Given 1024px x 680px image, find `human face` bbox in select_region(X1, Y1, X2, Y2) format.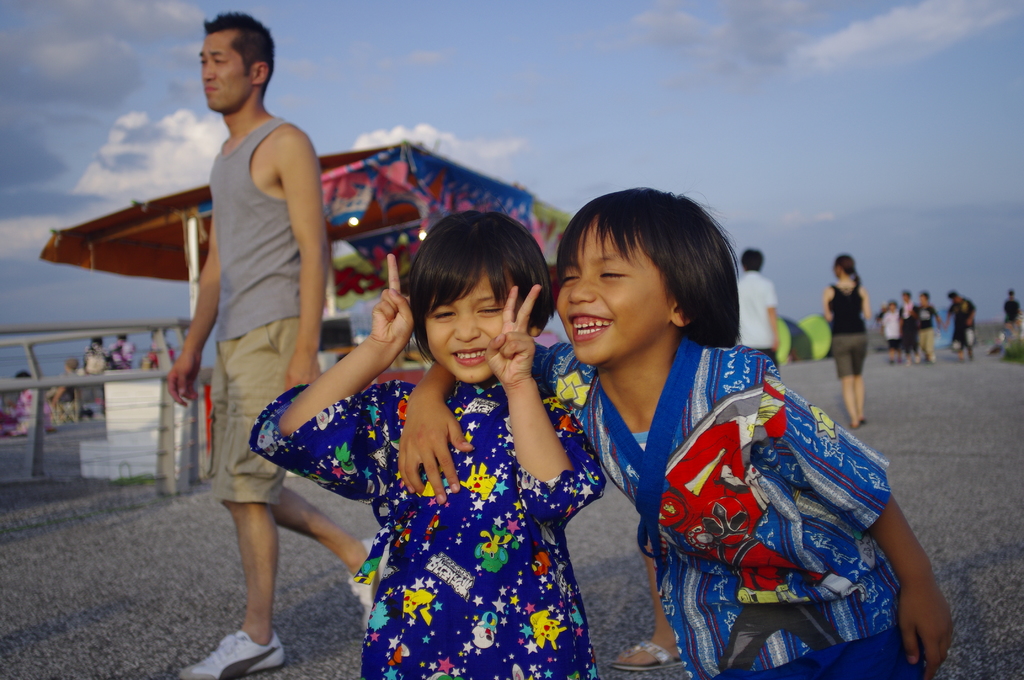
select_region(555, 219, 673, 367).
